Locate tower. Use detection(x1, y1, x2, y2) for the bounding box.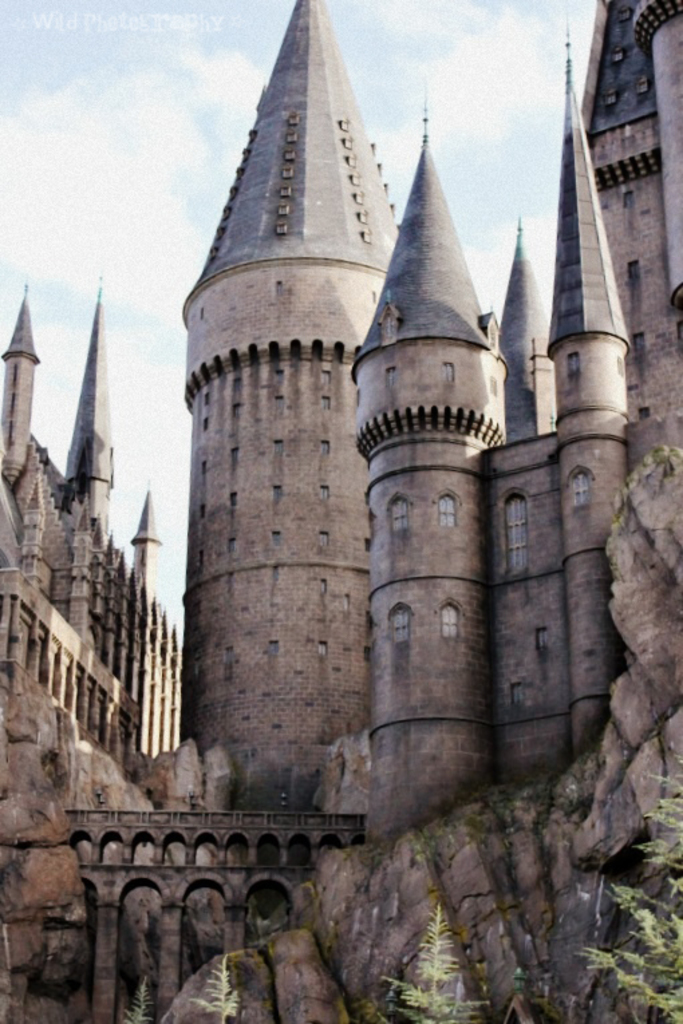
detection(544, 41, 660, 751).
